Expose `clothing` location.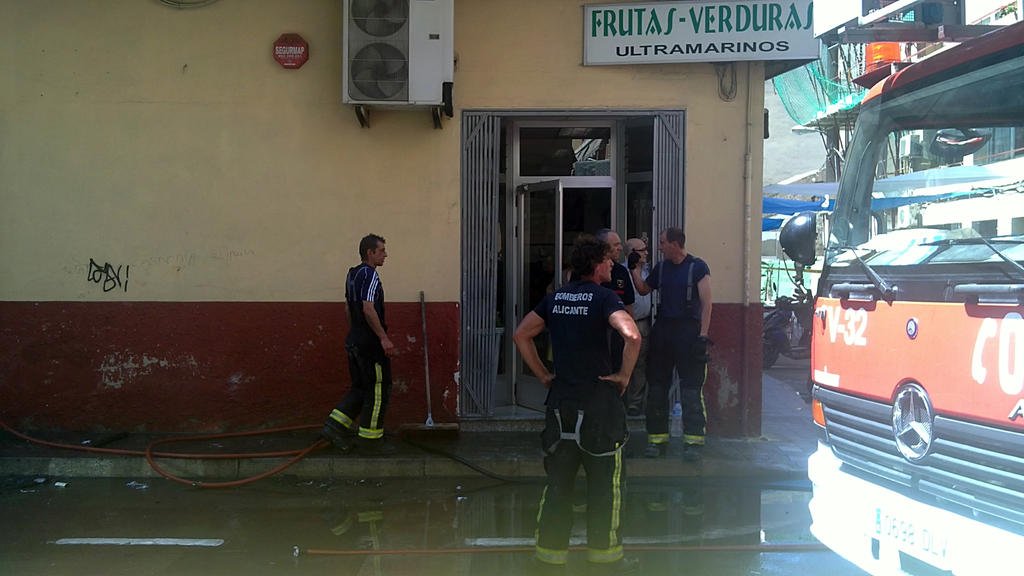
Exposed at 621/266/644/431.
